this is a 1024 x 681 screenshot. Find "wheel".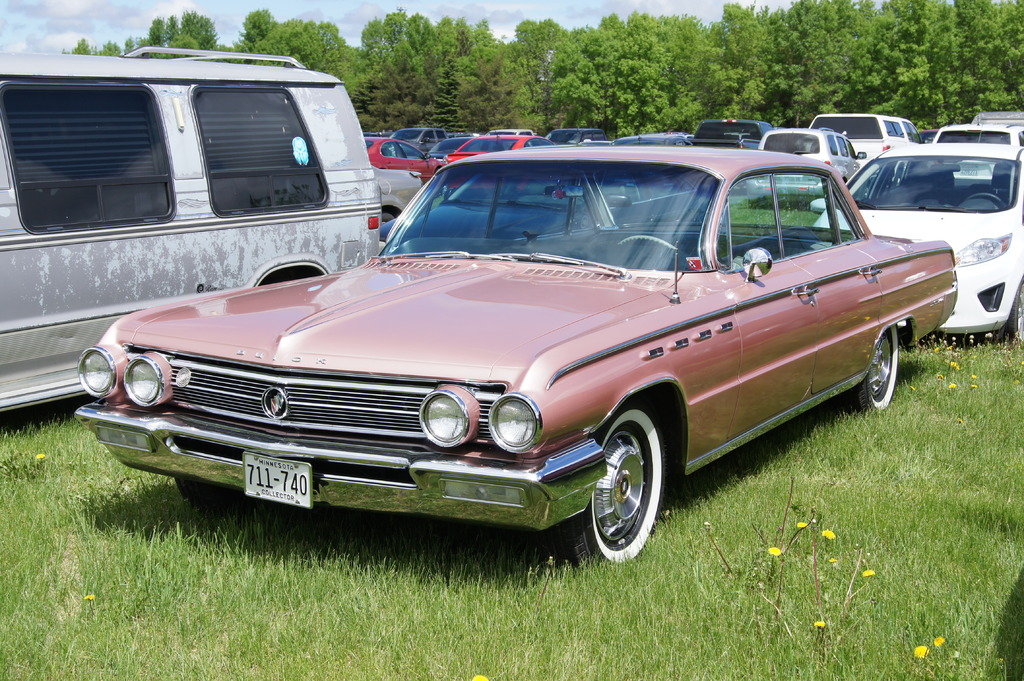
Bounding box: [x1=380, y1=214, x2=394, y2=221].
